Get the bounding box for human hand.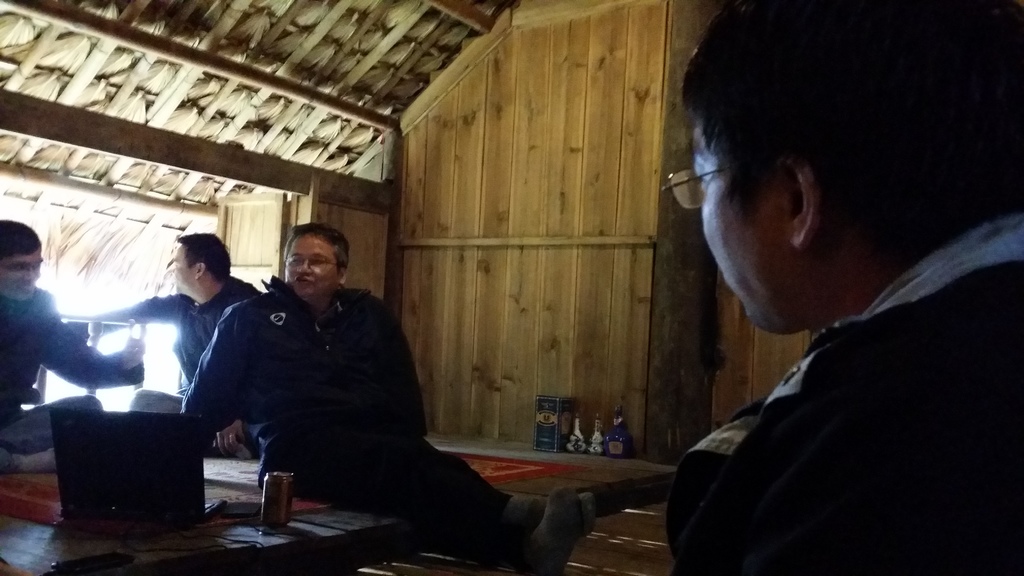
<box>122,335,144,369</box>.
